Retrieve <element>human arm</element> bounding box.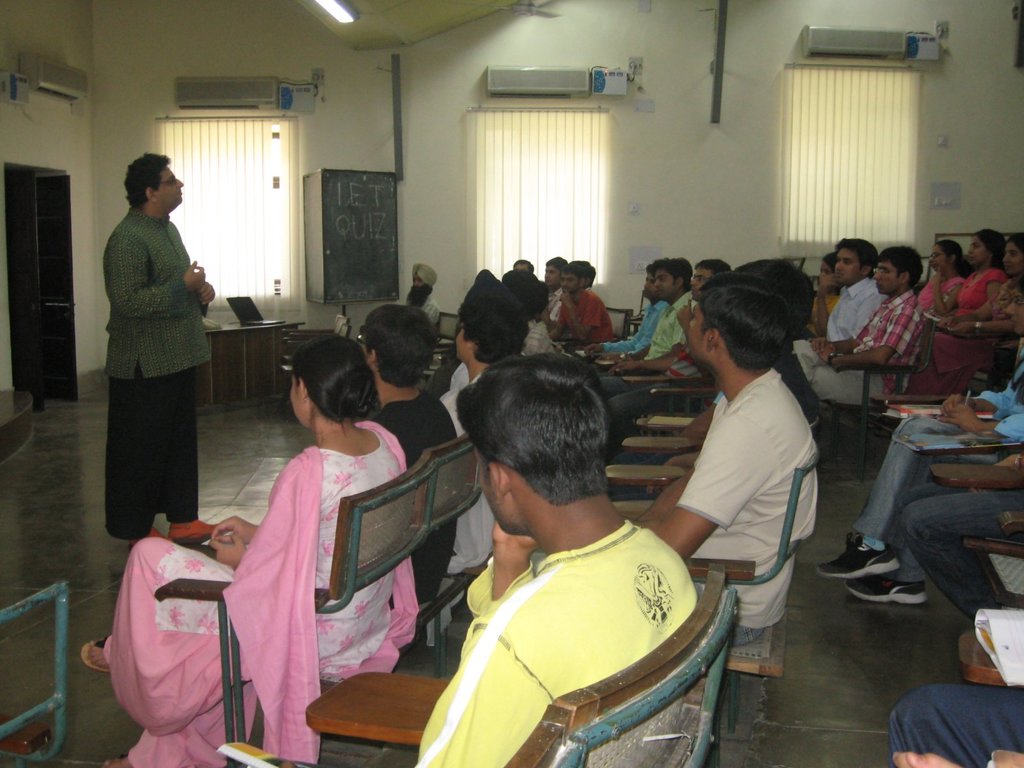
Bounding box: {"x1": 205, "y1": 503, "x2": 294, "y2": 547}.
